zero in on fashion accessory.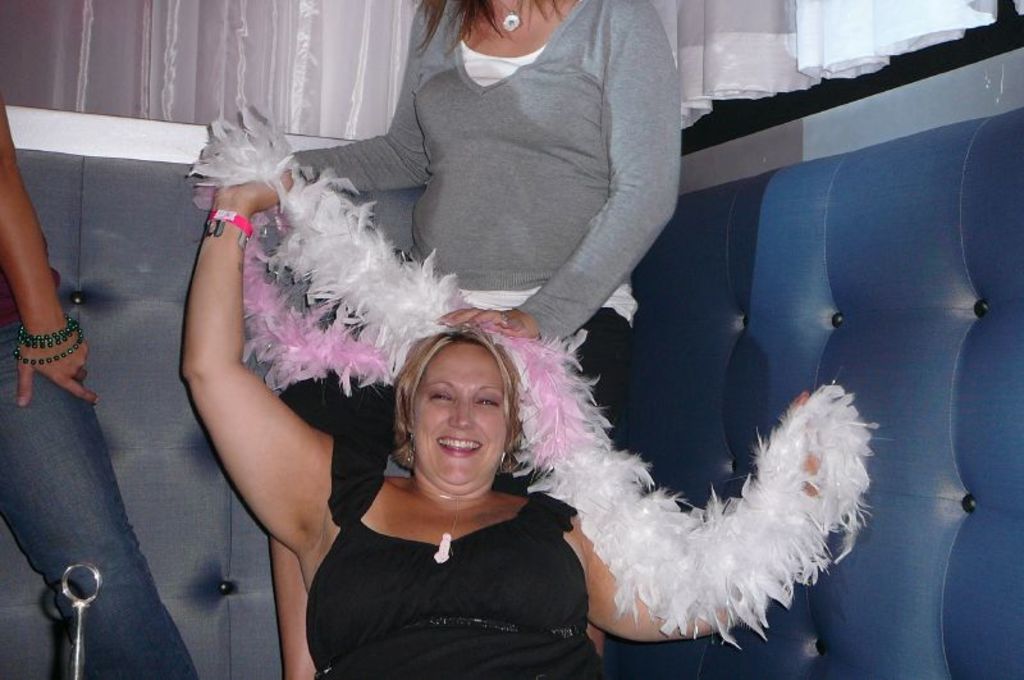
Zeroed in: box=[209, 206, 255, 232].
